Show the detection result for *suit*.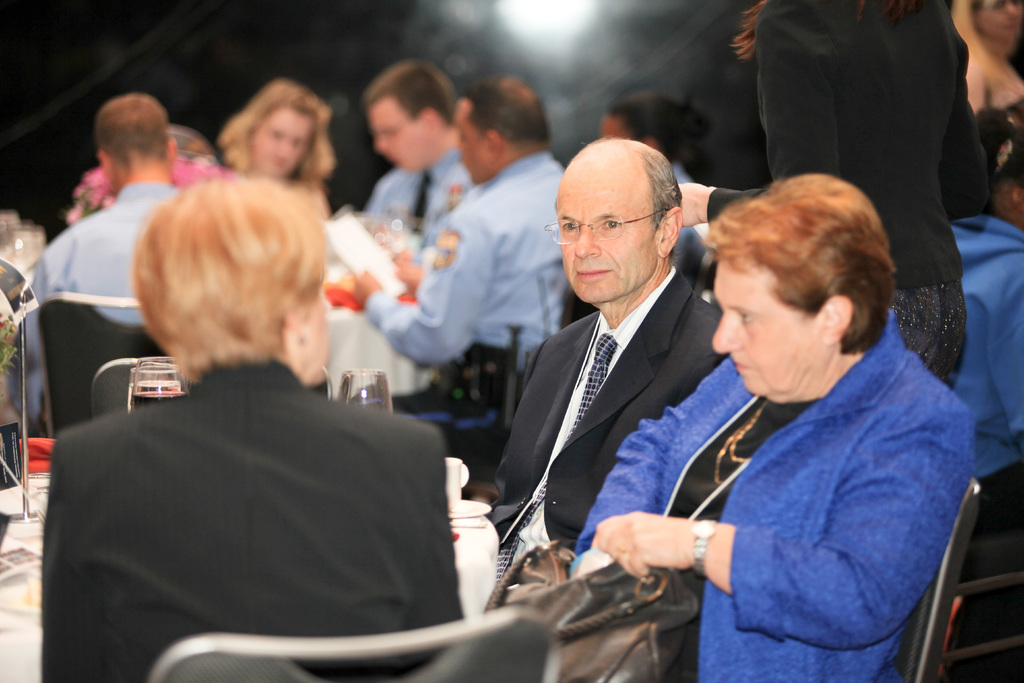
(707, 0, 988, 293).
